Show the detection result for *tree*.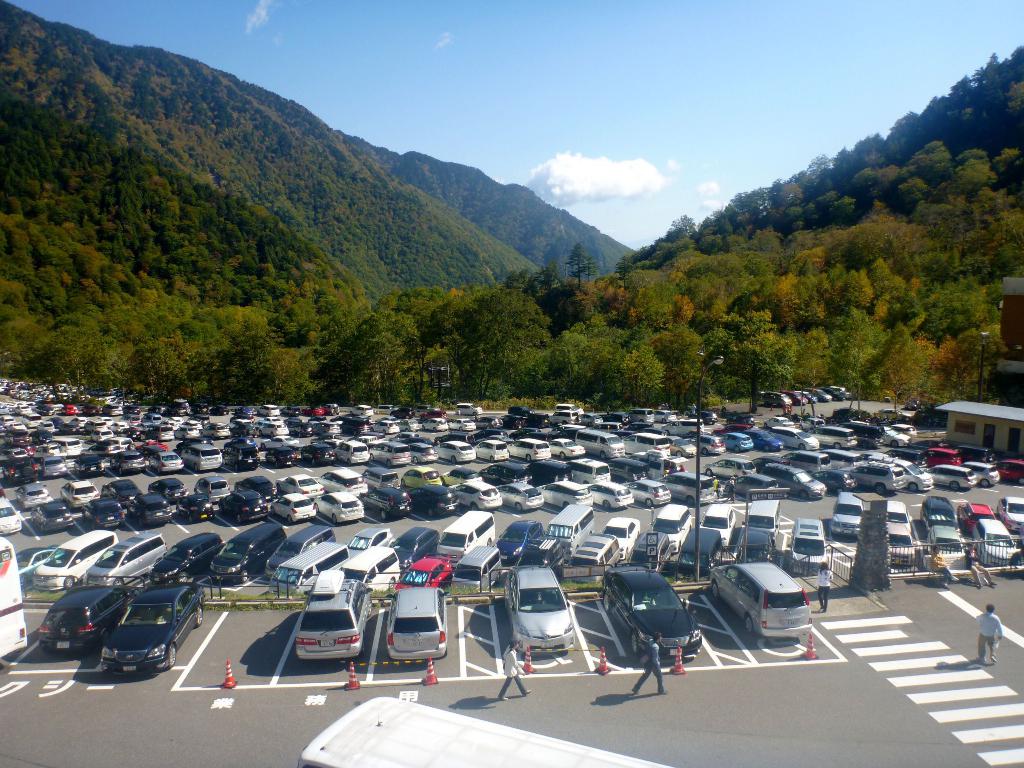
[x1=737, y1=251, x2=782, y2=303].
